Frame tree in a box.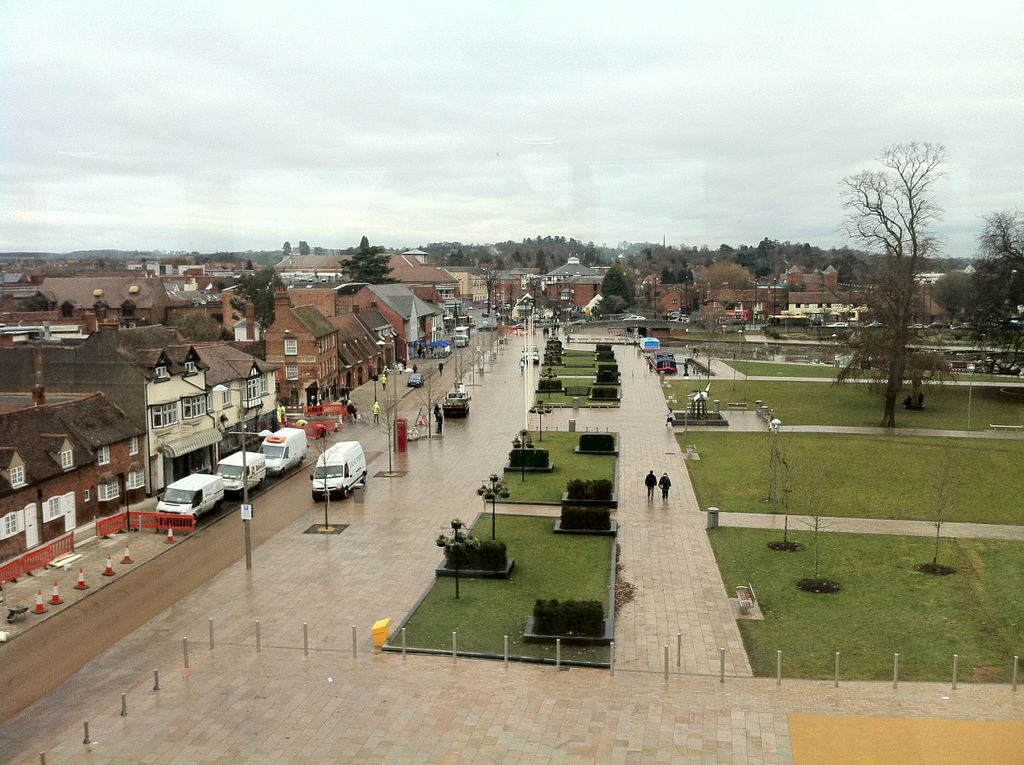
824 128 955 419.
